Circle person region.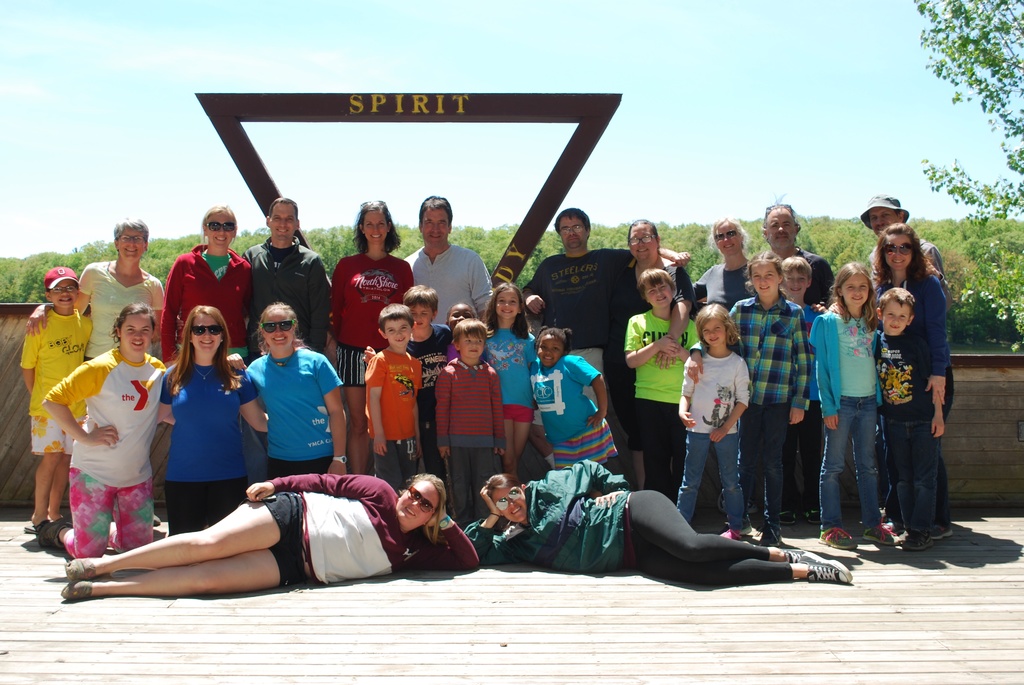
Region: [left=249, top=301, right=348, bottom=480].
